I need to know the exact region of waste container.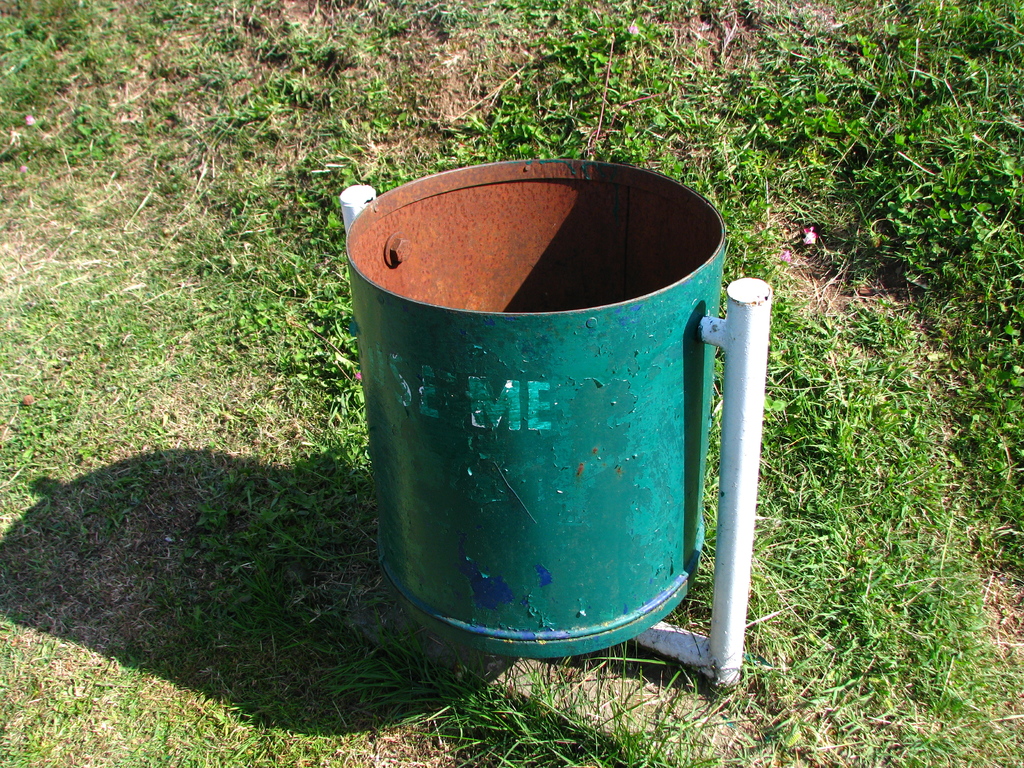
Region: crop(360, 157, 739, 657).
